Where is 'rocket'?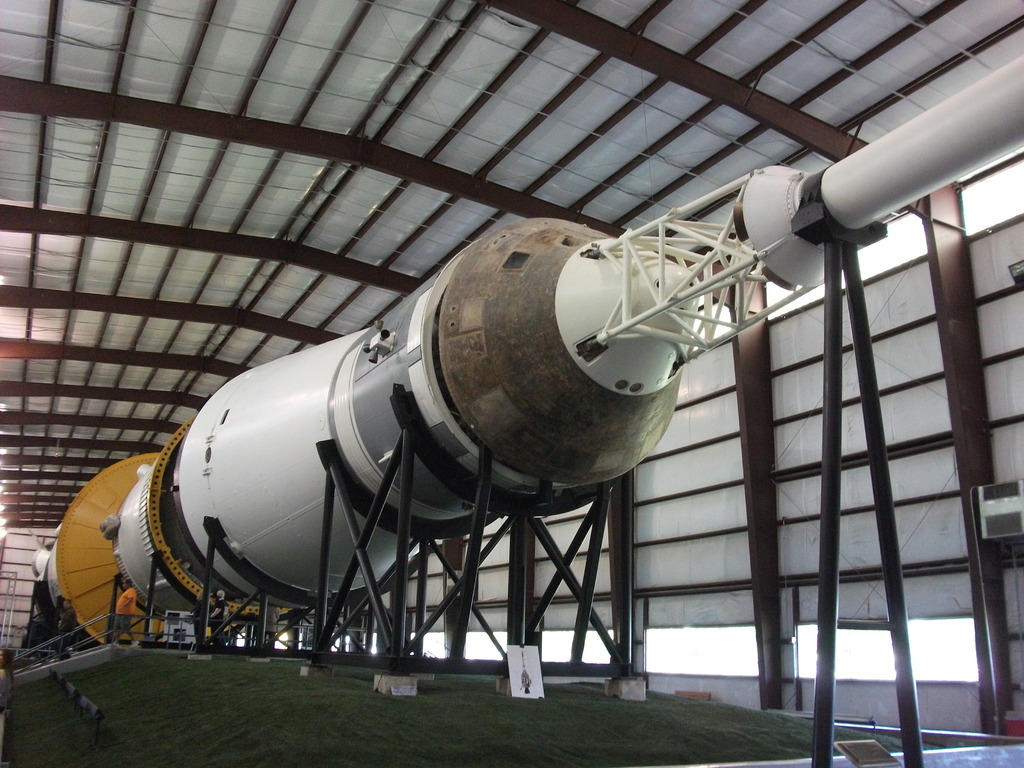
18/55/1023/652.
